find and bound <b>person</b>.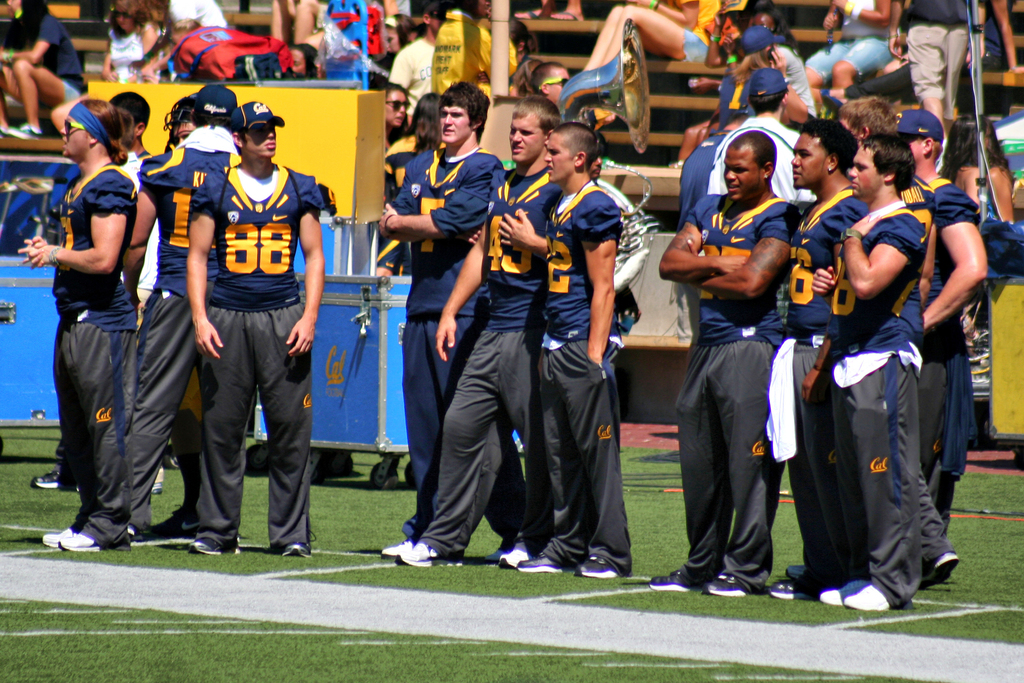
Bound: select_region(267, 0, 381, 70).
